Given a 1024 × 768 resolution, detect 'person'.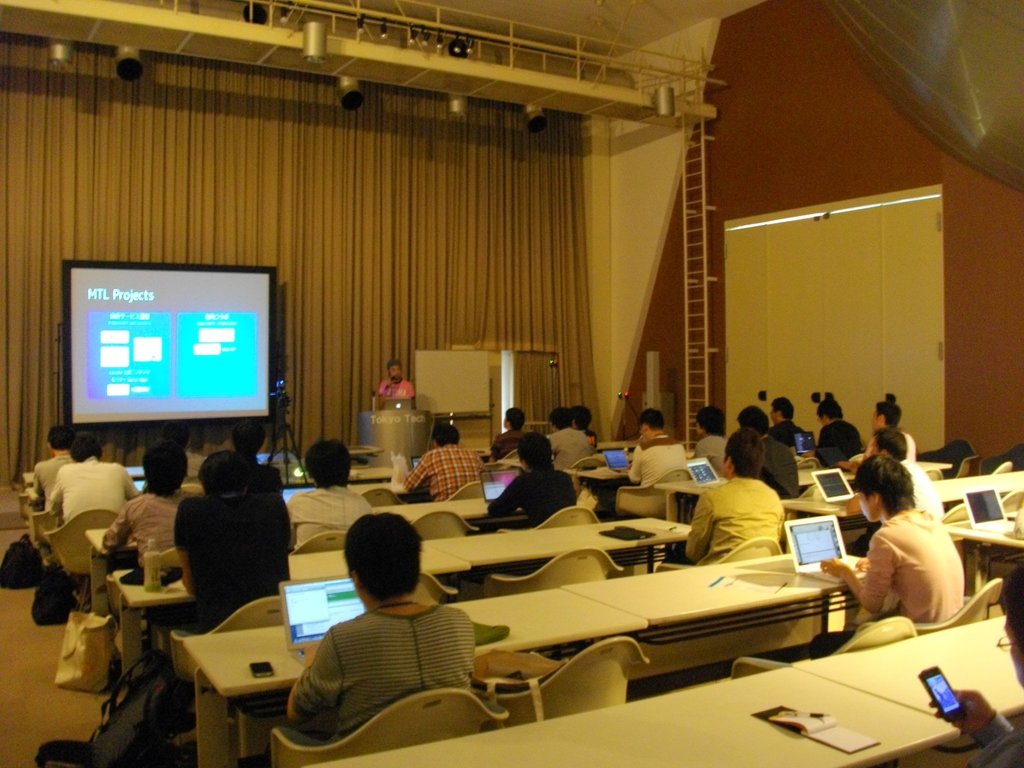
<region>99, 438, 200, 648</region>.
